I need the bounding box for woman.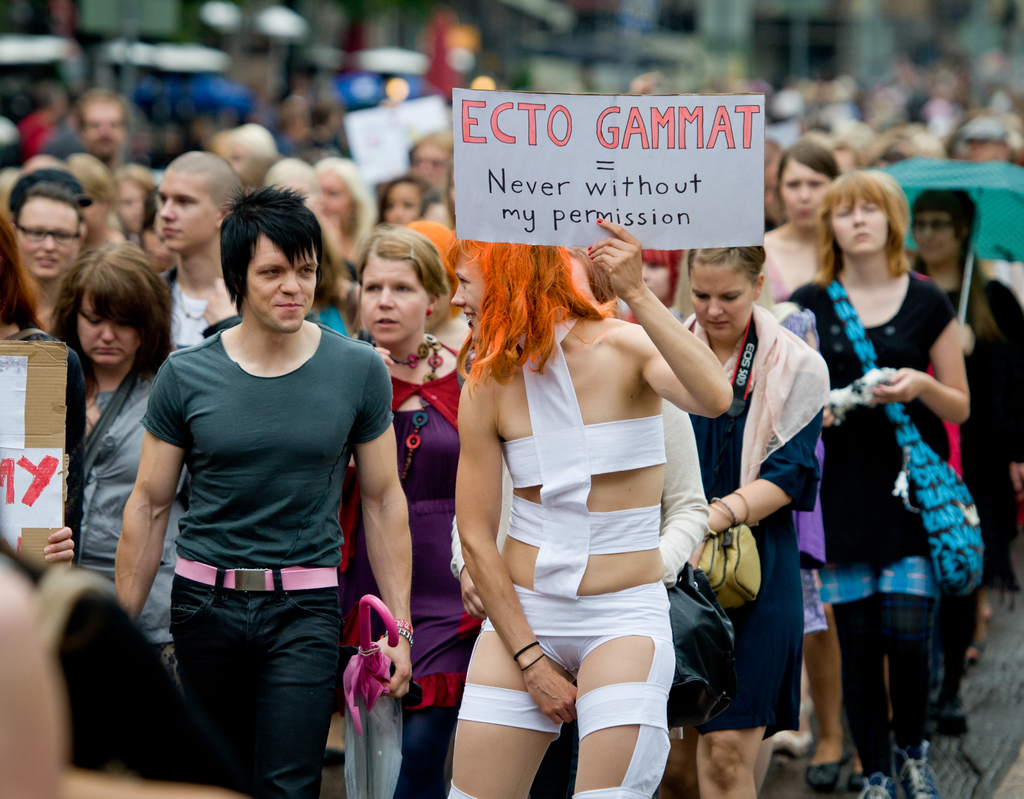
Here it is: region(908, 188, 1023, 659).
